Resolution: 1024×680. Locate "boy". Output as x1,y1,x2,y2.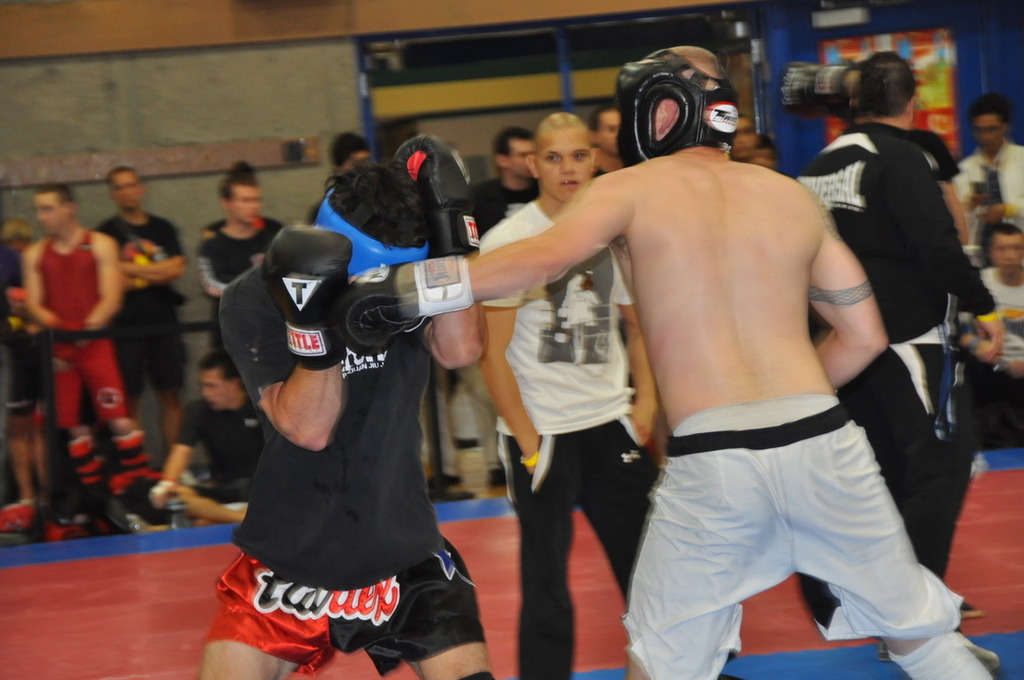
340,44,997,671.
